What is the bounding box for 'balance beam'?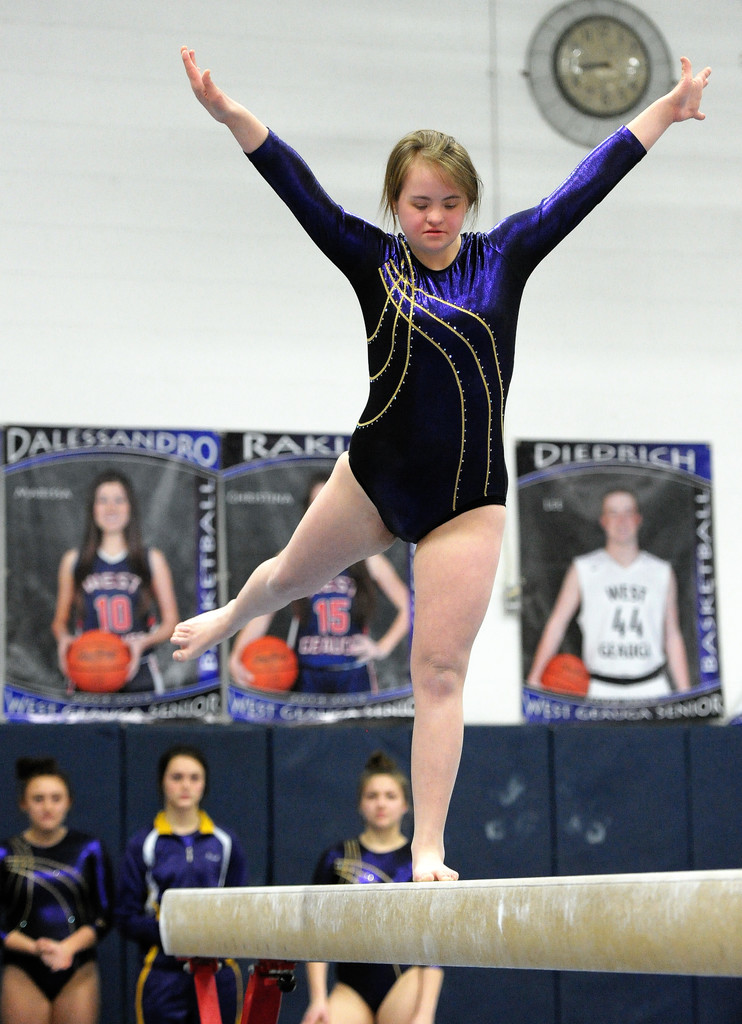
rect(159, 869, 741, 981).
